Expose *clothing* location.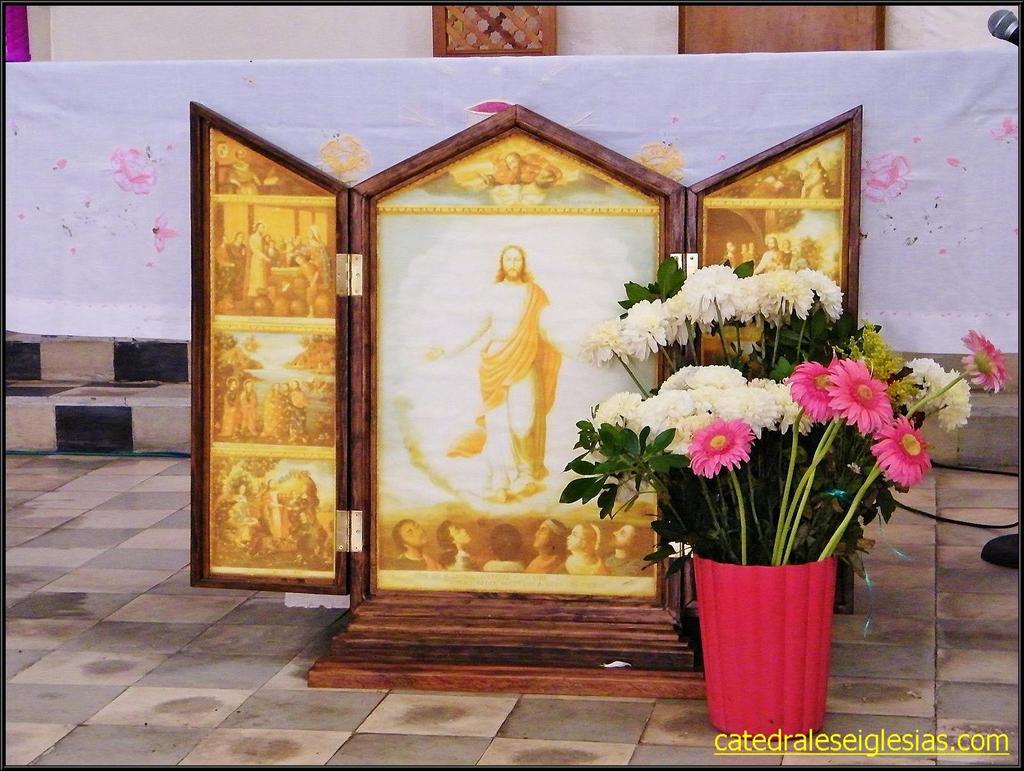
Exposed at region(303, 241, 328, 283).
